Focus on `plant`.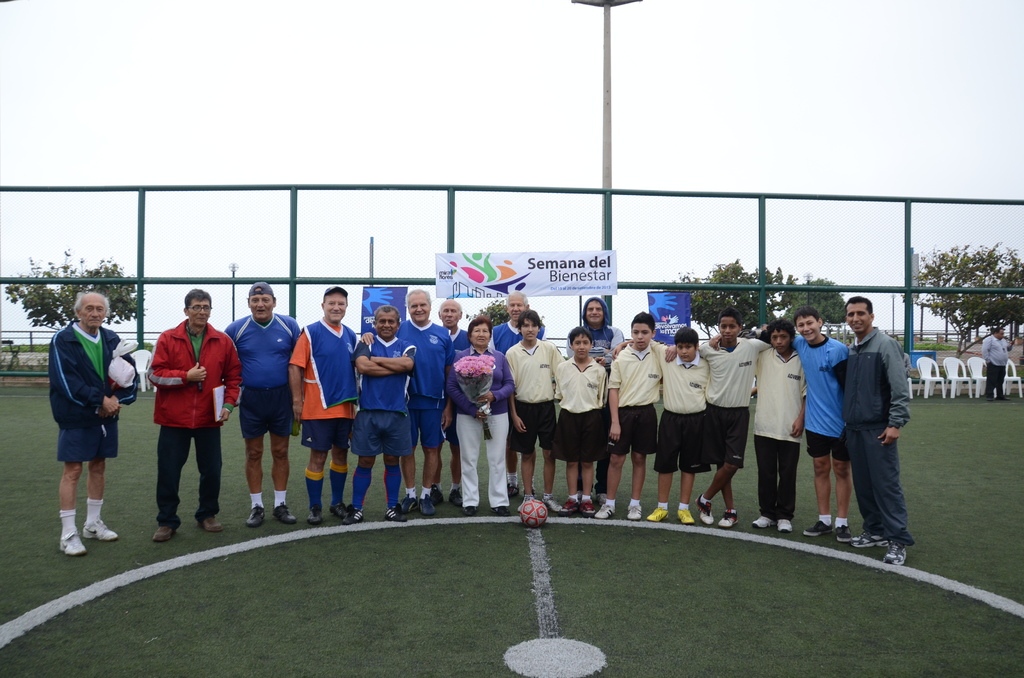
Focused at (x1=660, y1=252, x2=849, y2=339).
